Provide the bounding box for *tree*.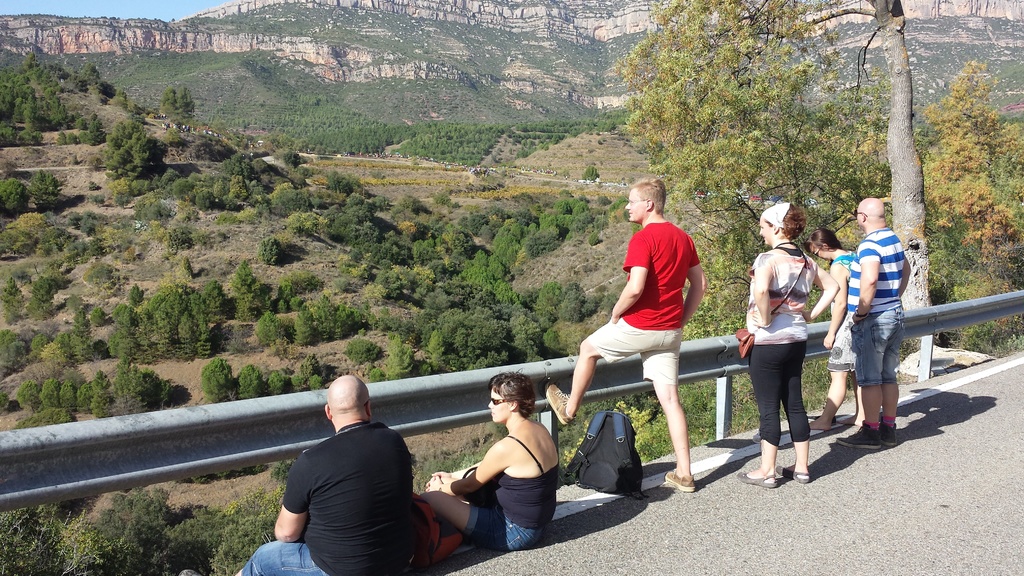
select_region(260, 234, 284, 269).
